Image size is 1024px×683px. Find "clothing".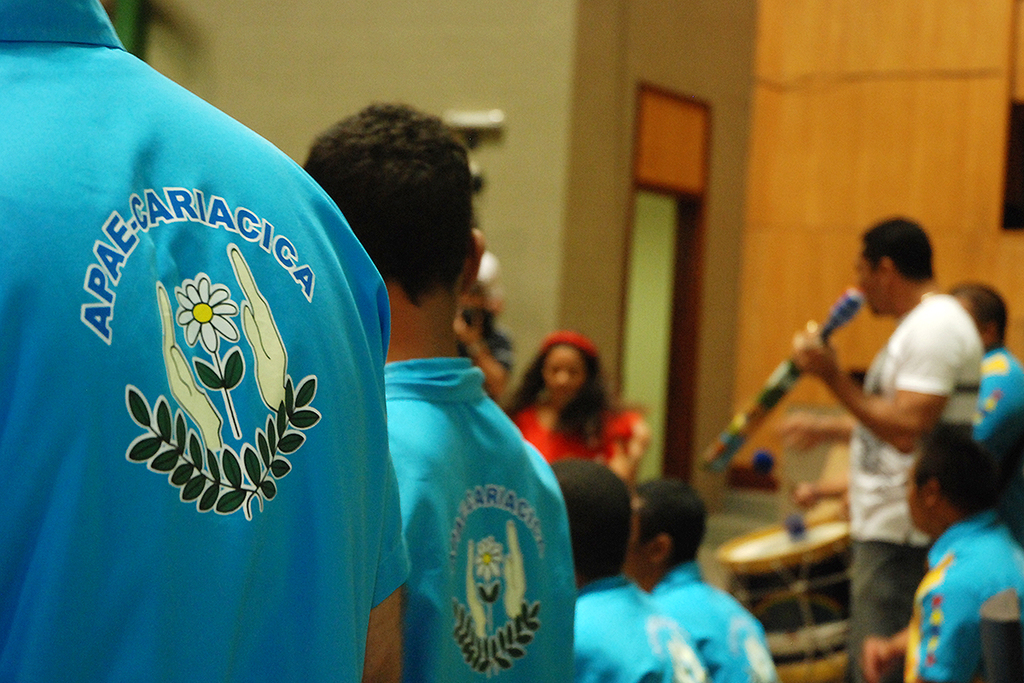
bbox=[655, 553, 780, 682].
